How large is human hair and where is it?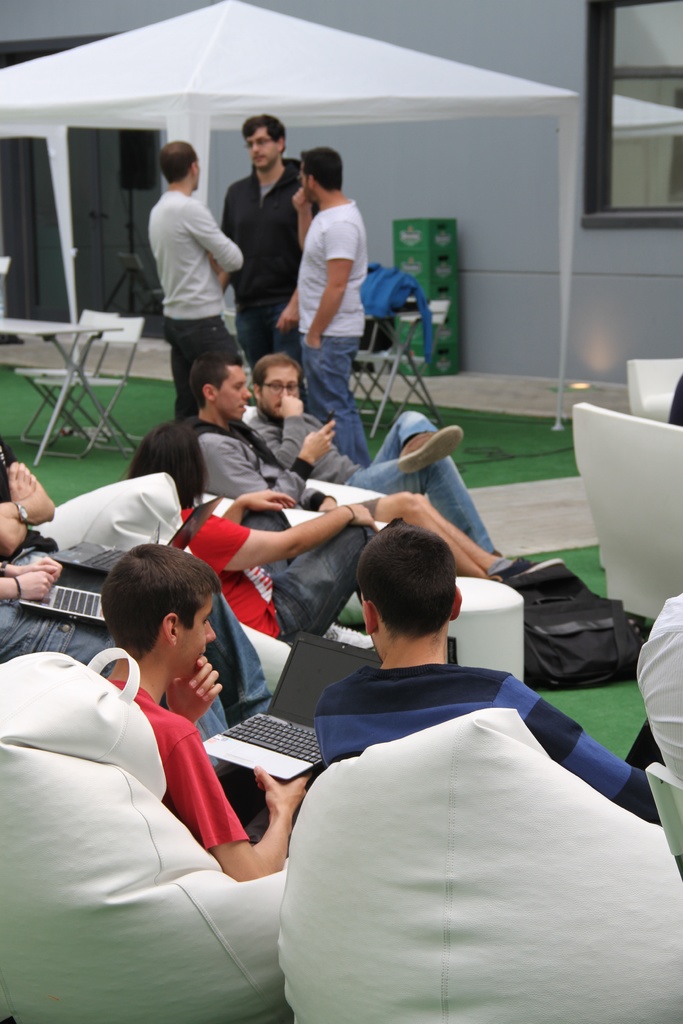
Bounding box: 246, 113, 283, 145.
